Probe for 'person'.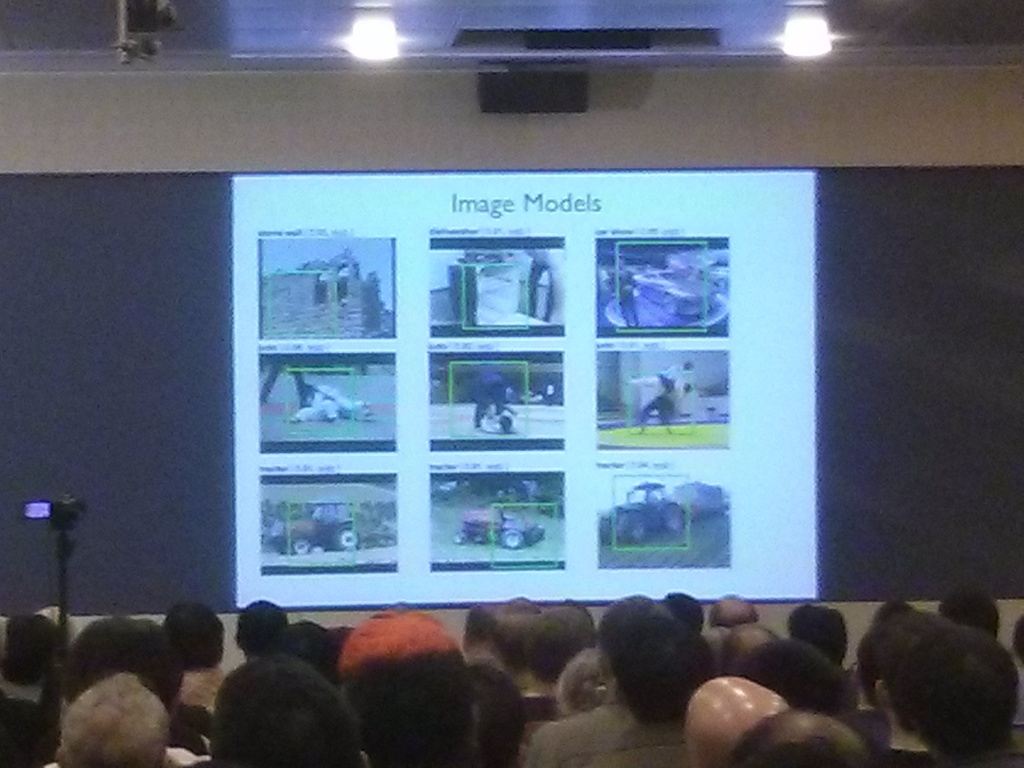
Probe result: [51,675,172,767].
